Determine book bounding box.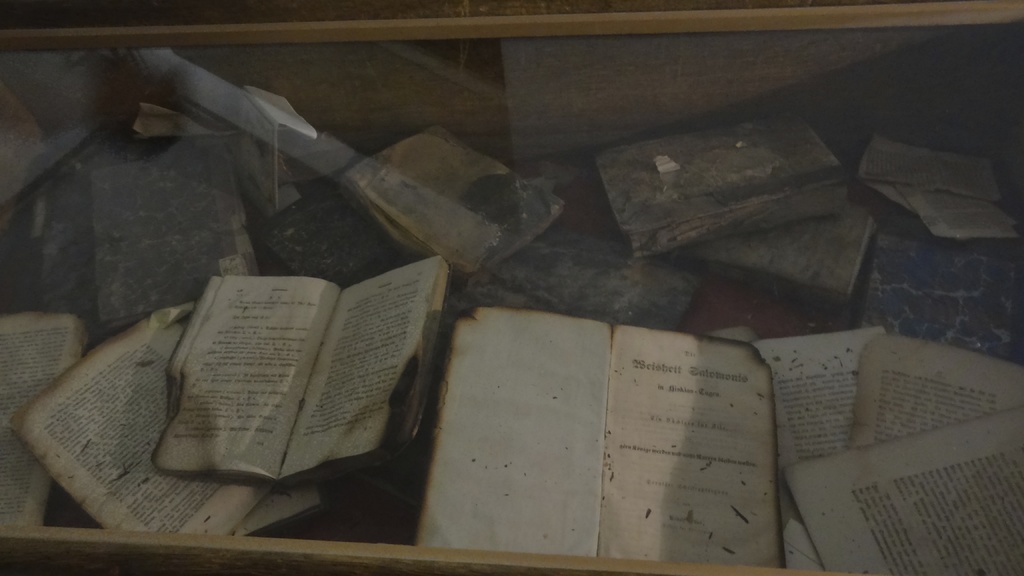
Determined: l=588, t=107, r=870, b=263.
